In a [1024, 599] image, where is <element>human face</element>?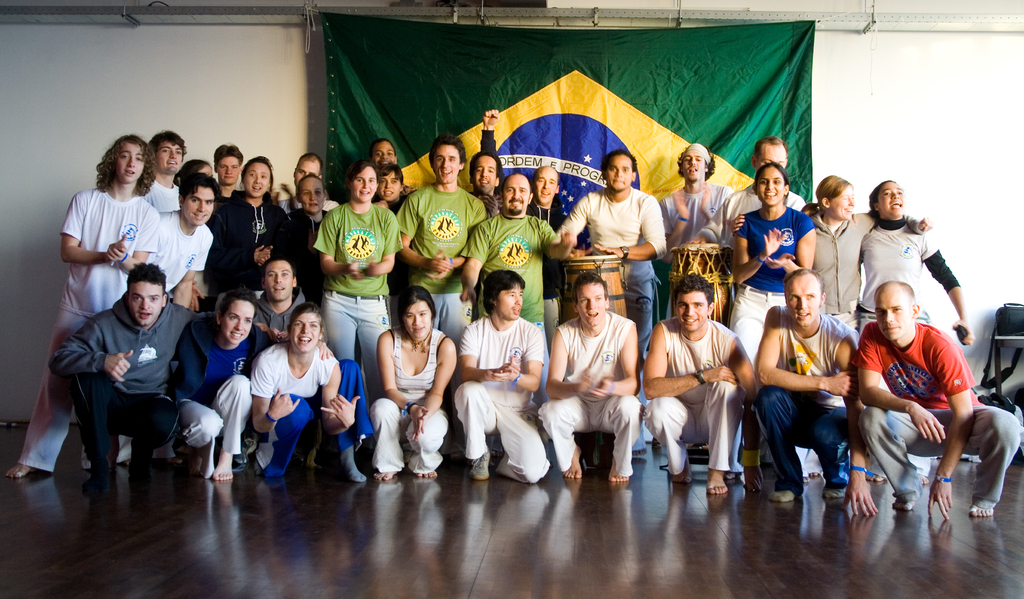
[296,172,326,212].
